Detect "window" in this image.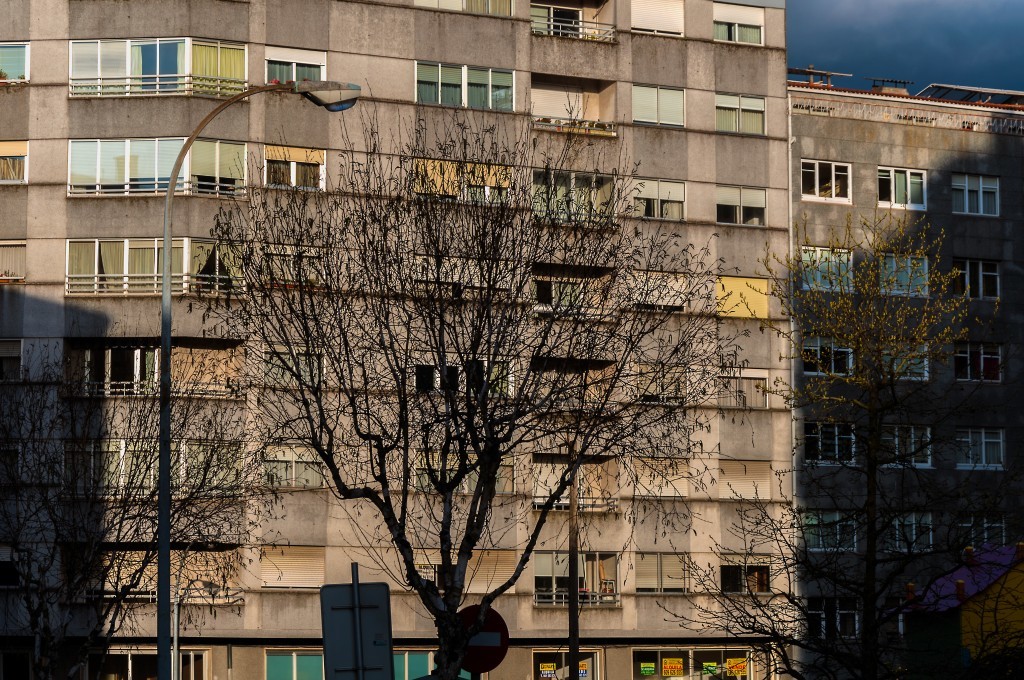
Detection: (0,43,34,81).
